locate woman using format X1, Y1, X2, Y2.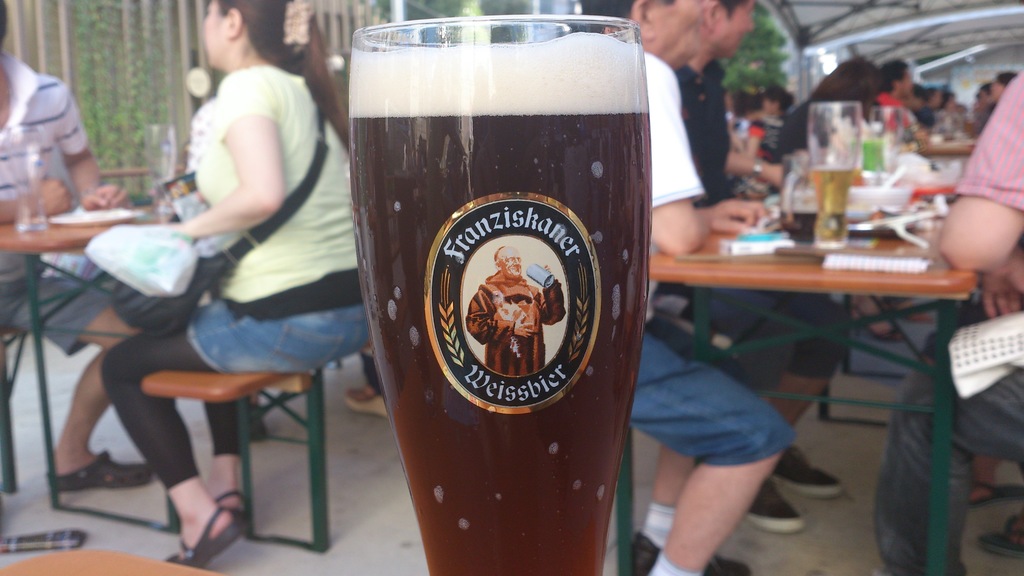
99, 0, 372, 564.
